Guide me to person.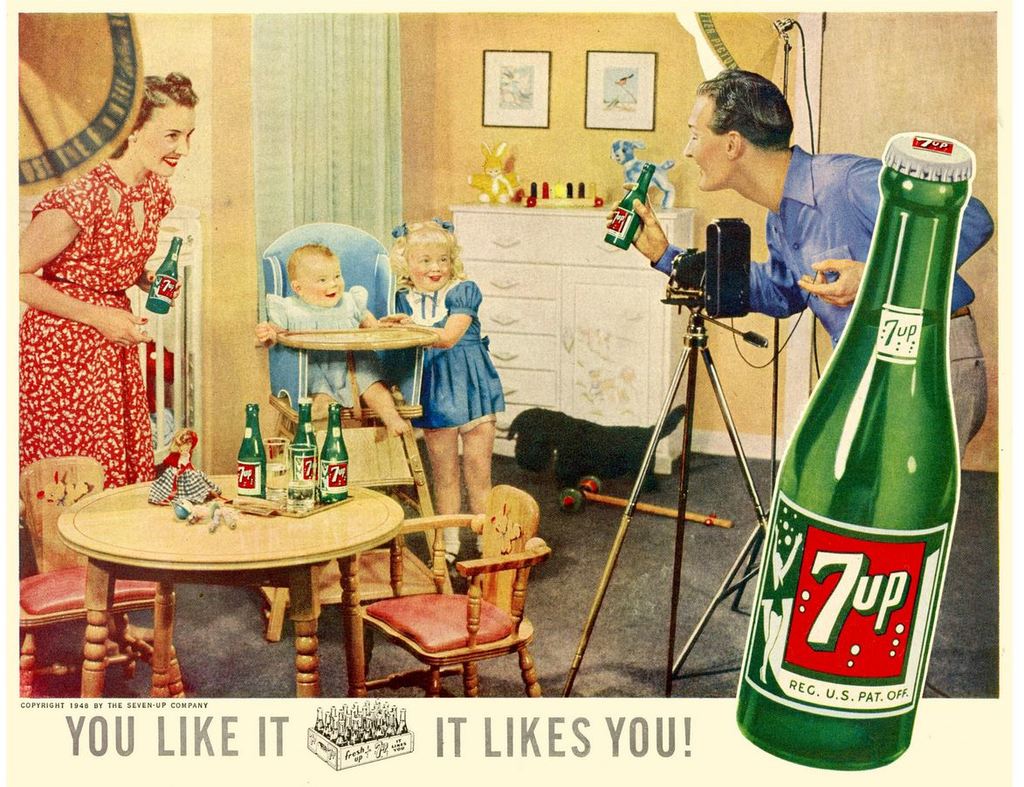
Guidance: 18,65,196,645.
